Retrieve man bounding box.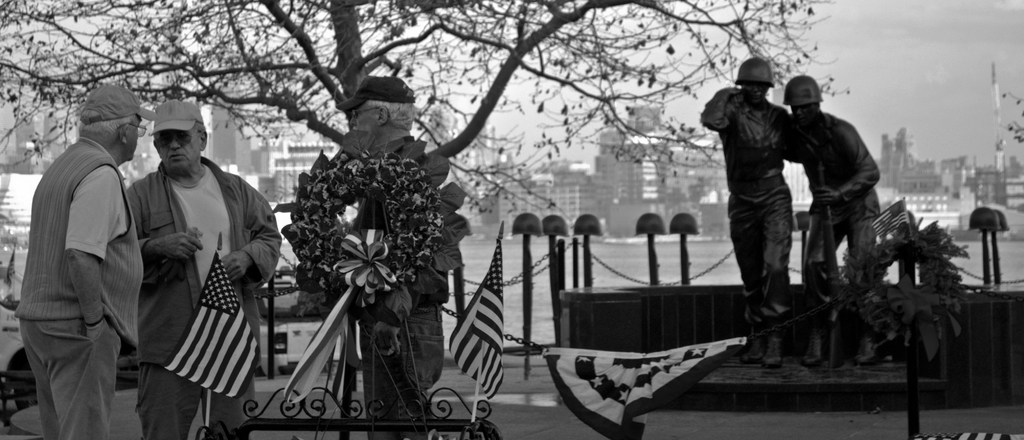
Bounding box: (29,91,180,439).
